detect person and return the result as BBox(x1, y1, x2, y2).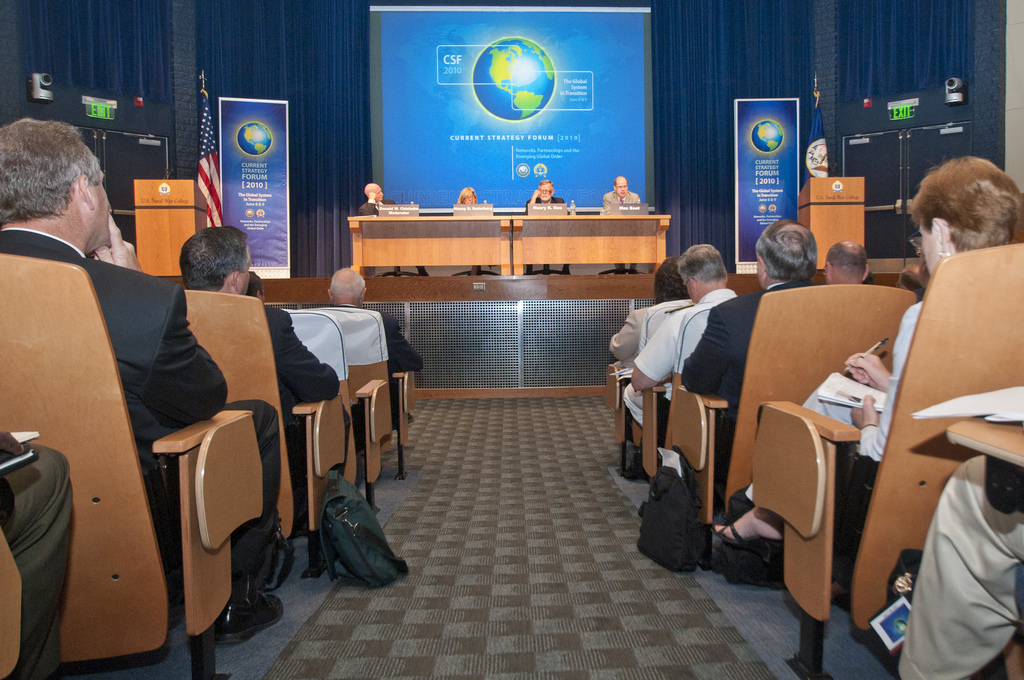
BBox(356, 179, 397, 213).
